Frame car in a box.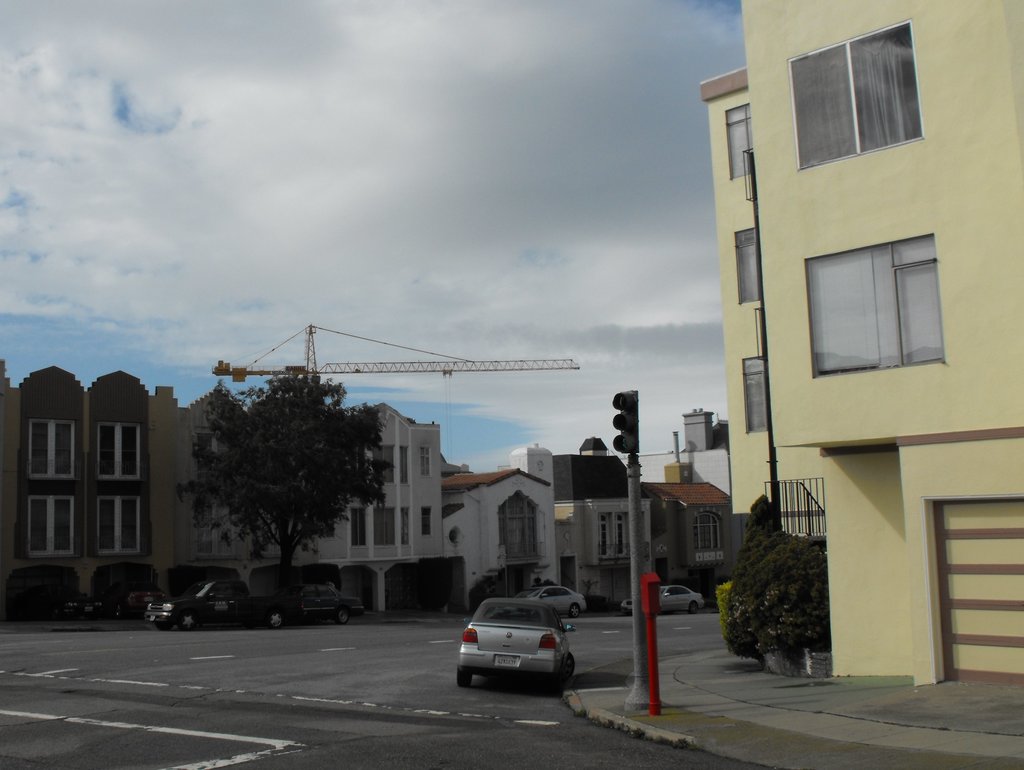
{"left": 52, "top": 596, "right": 106, "bottom": 621}.
